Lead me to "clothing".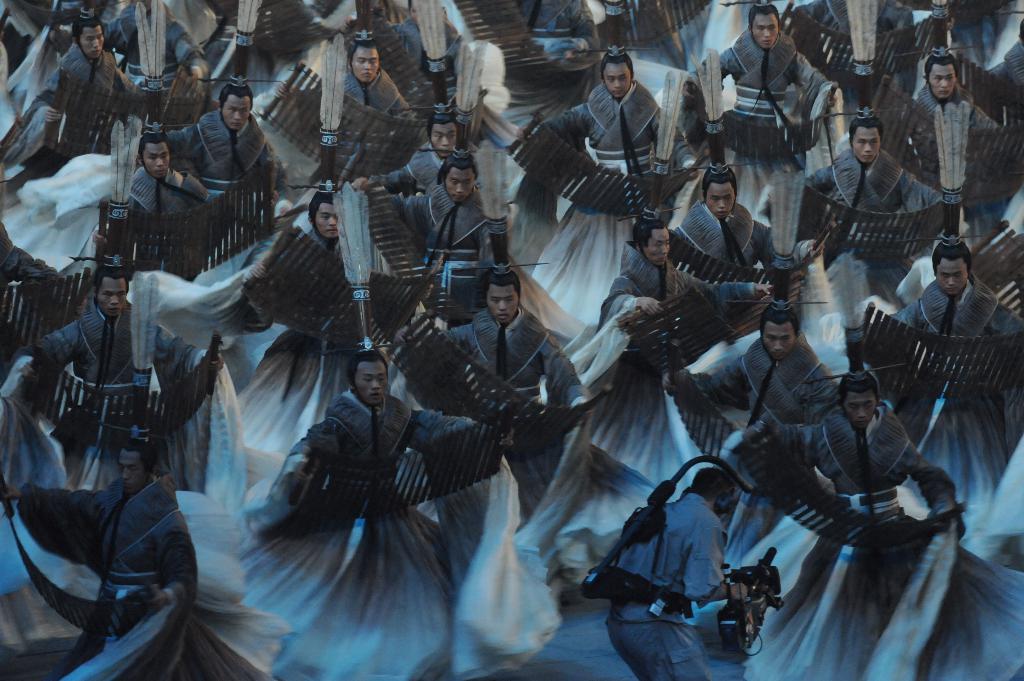
Lead to [x1=680, y1=30, x2=831, y2=246].
